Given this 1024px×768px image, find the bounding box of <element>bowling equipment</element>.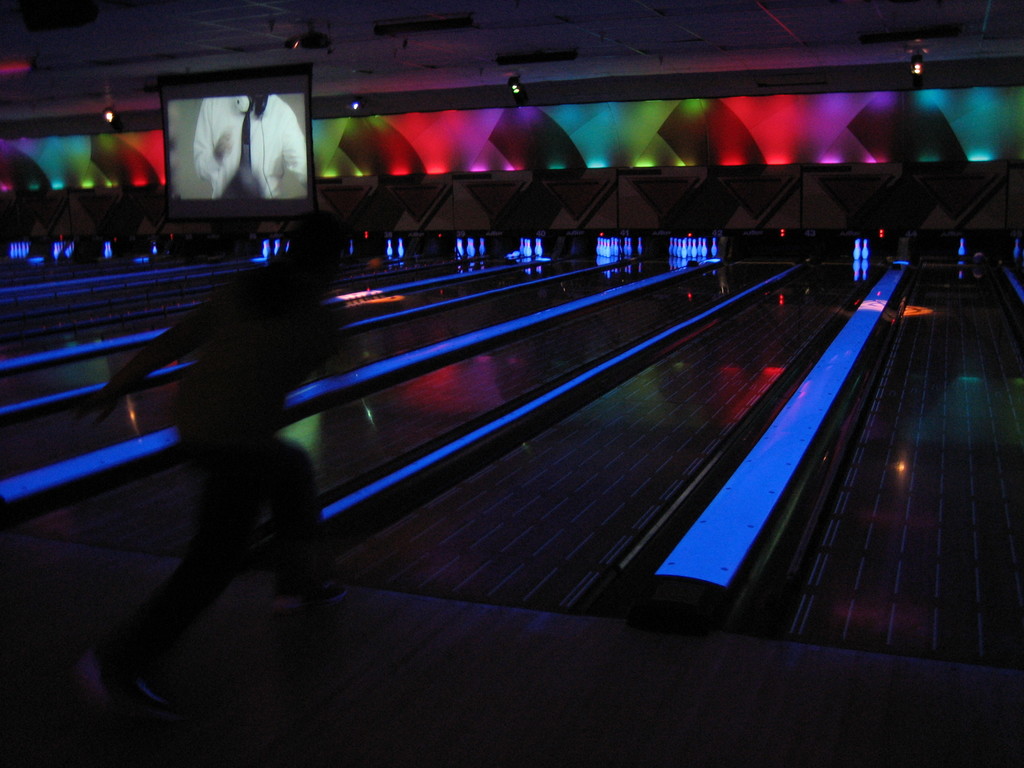
bbox(1009, 236, 1023, 263).
